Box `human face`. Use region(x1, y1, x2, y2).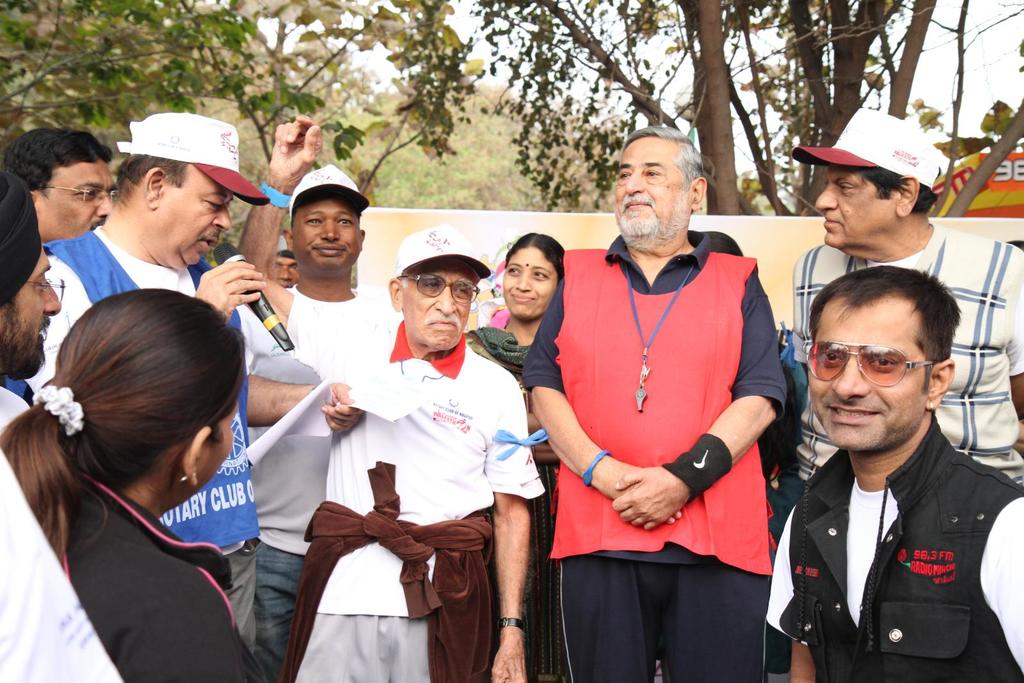
region(817, 170, 901, 252).
